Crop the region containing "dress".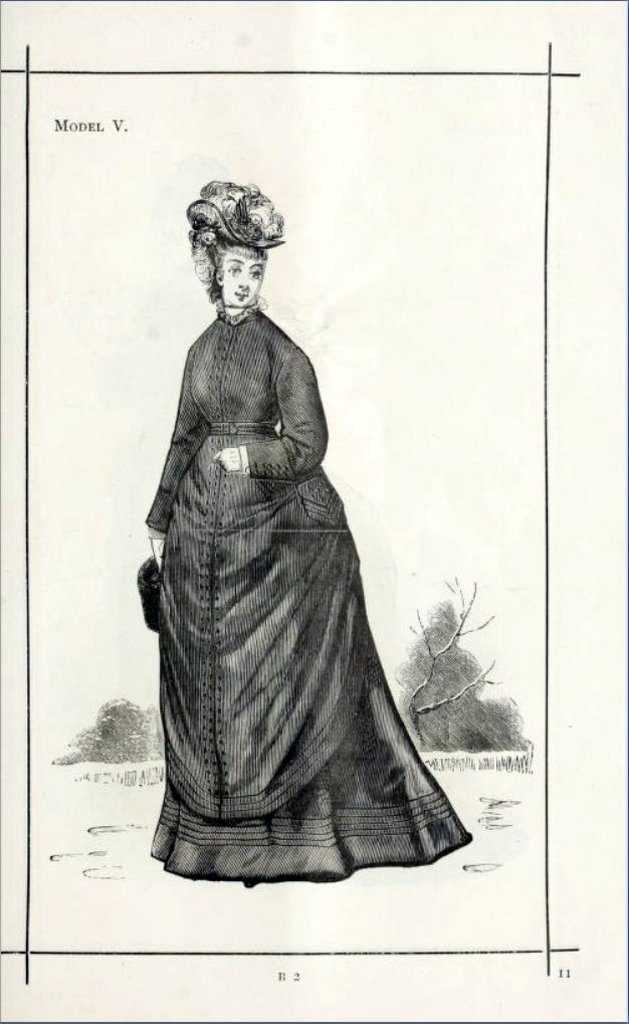
Crop region: region(151, 303, 486, 883).
